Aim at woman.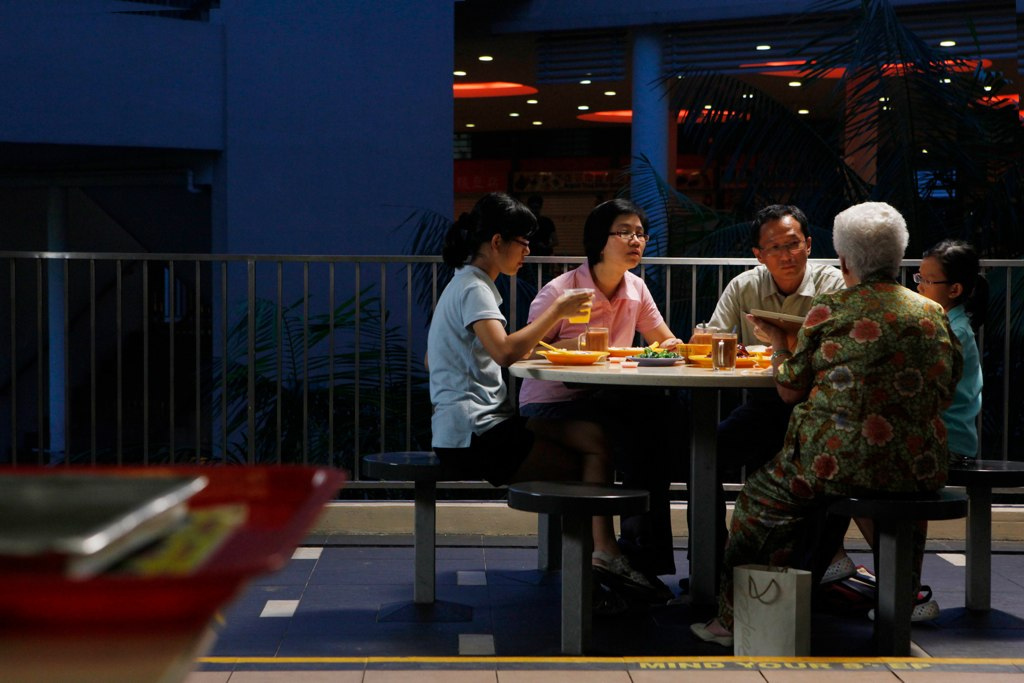
Aimed at (x1=501, y1=192, x2=674, y2=595).
